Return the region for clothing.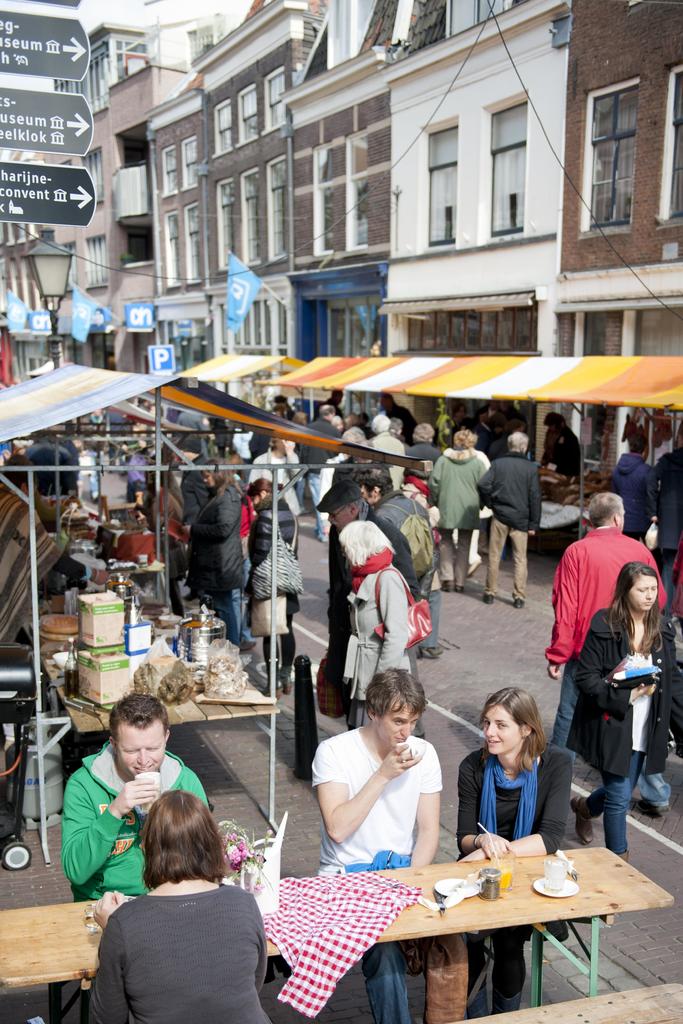
crop(550, 532, 676, 806).
